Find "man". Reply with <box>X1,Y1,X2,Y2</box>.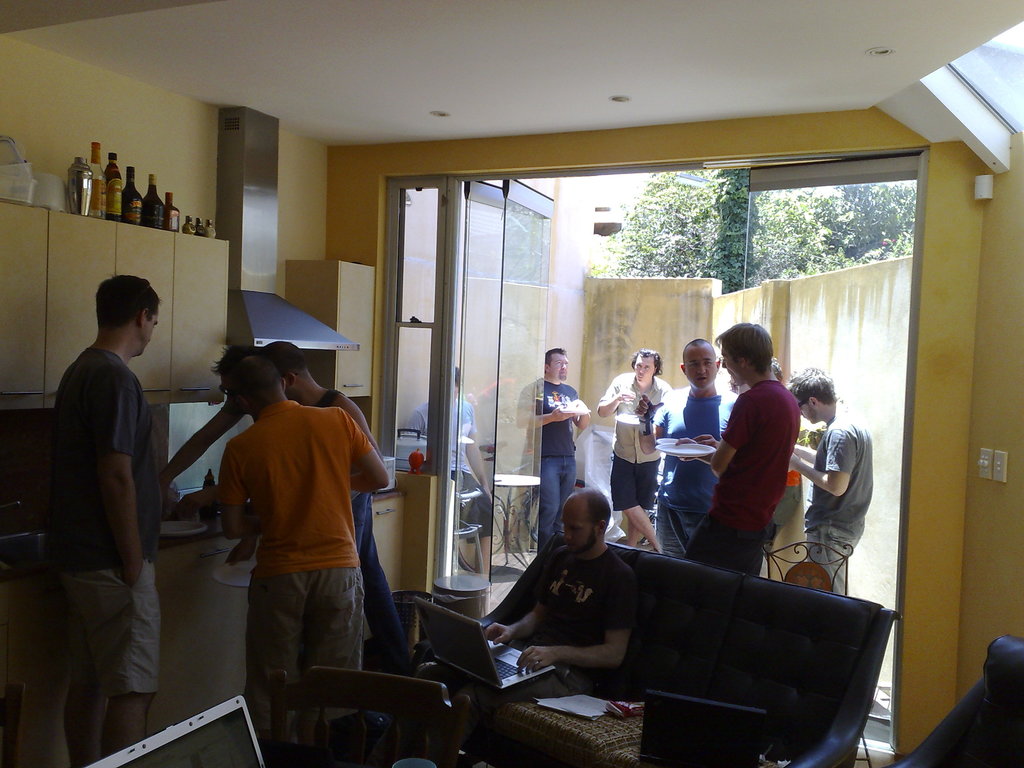
<box>49,271,162,767</box>.
